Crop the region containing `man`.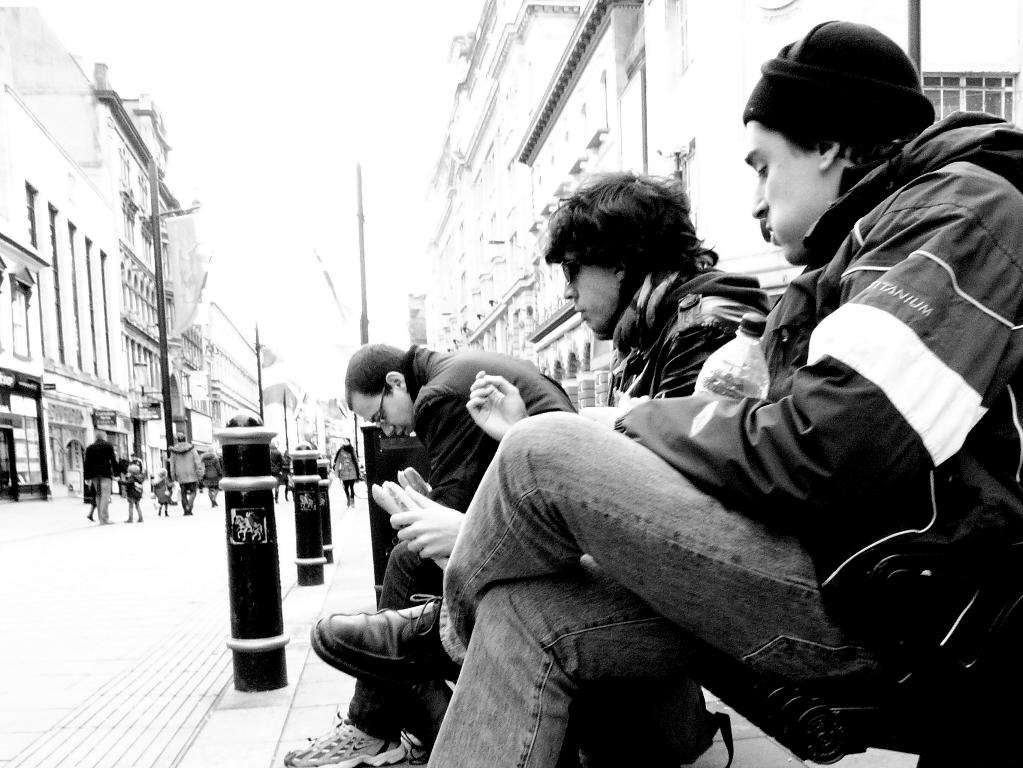
Crop region: bbox=[334, 340, 588, 506].
